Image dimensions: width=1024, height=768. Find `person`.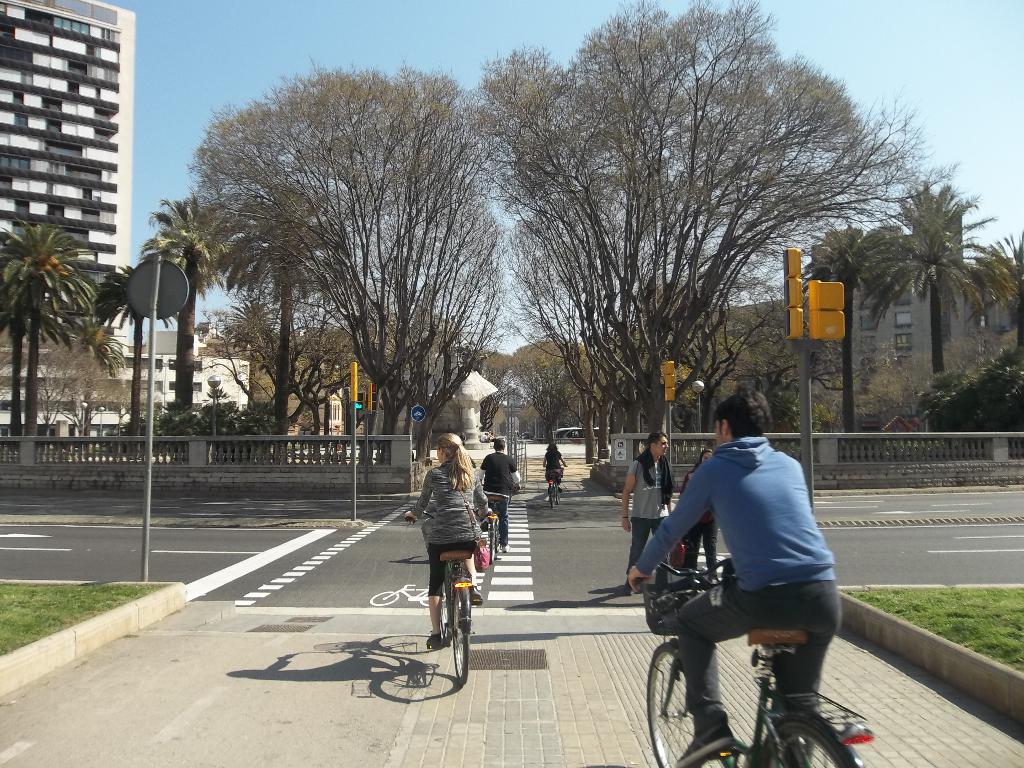
x1=479 y1=440 x2=525 y2=552.
